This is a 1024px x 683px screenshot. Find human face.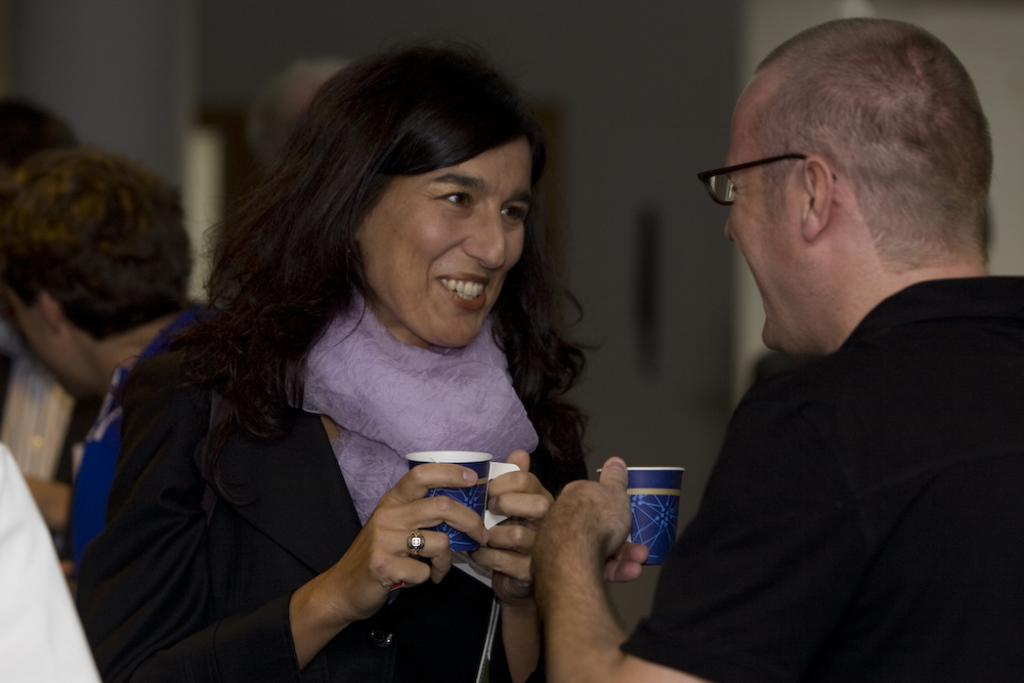
Bounding box: 360 134 540 355.
